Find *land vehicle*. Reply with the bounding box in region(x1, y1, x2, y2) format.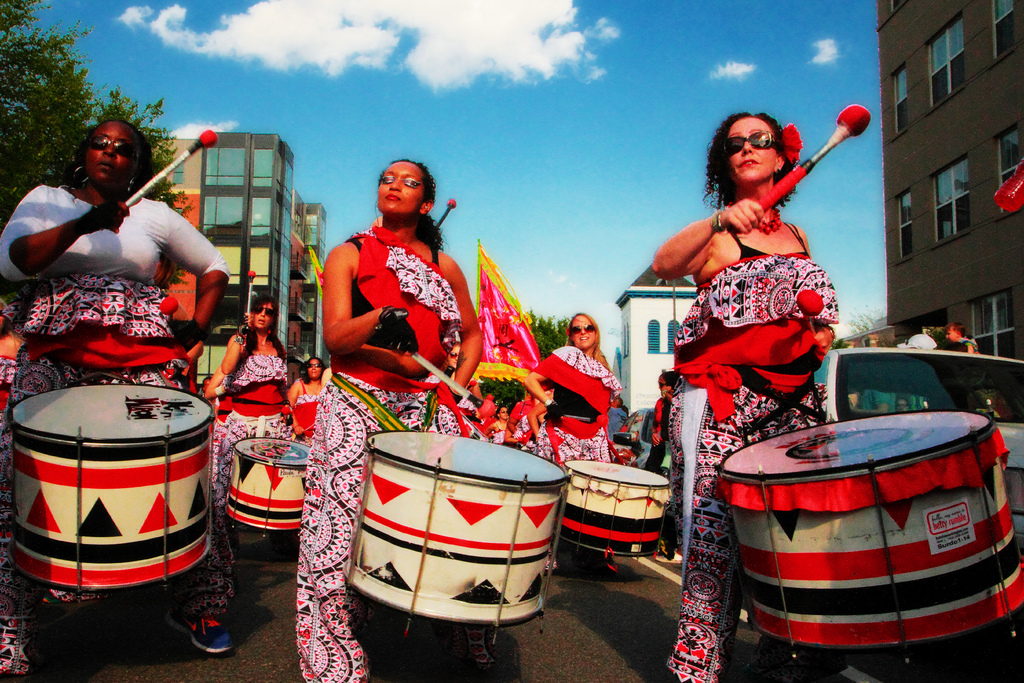
region(795, 304, 1023, 575).
